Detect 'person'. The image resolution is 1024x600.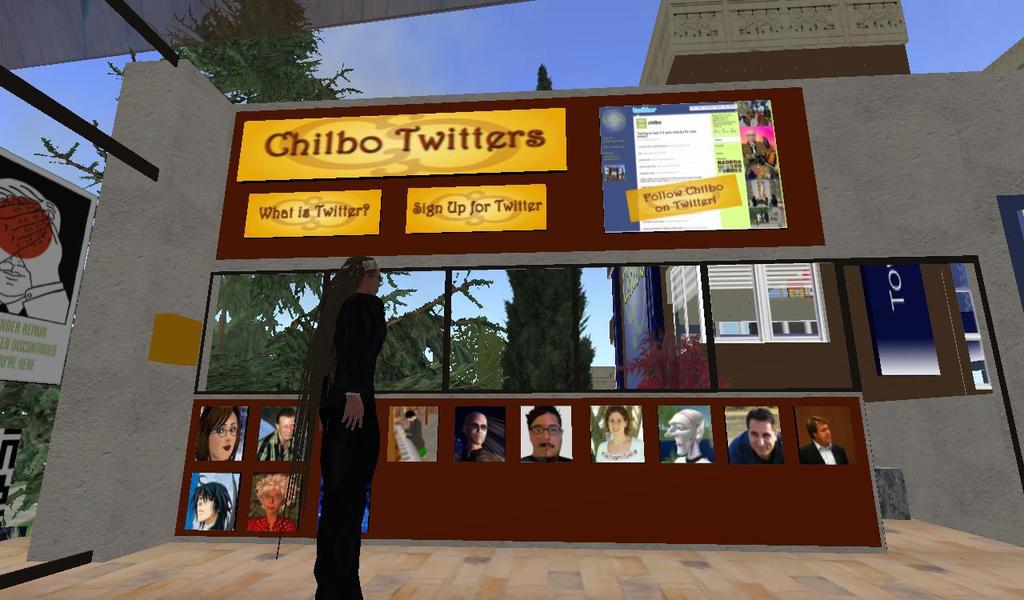
select_region(800, 415, 849, 468).
